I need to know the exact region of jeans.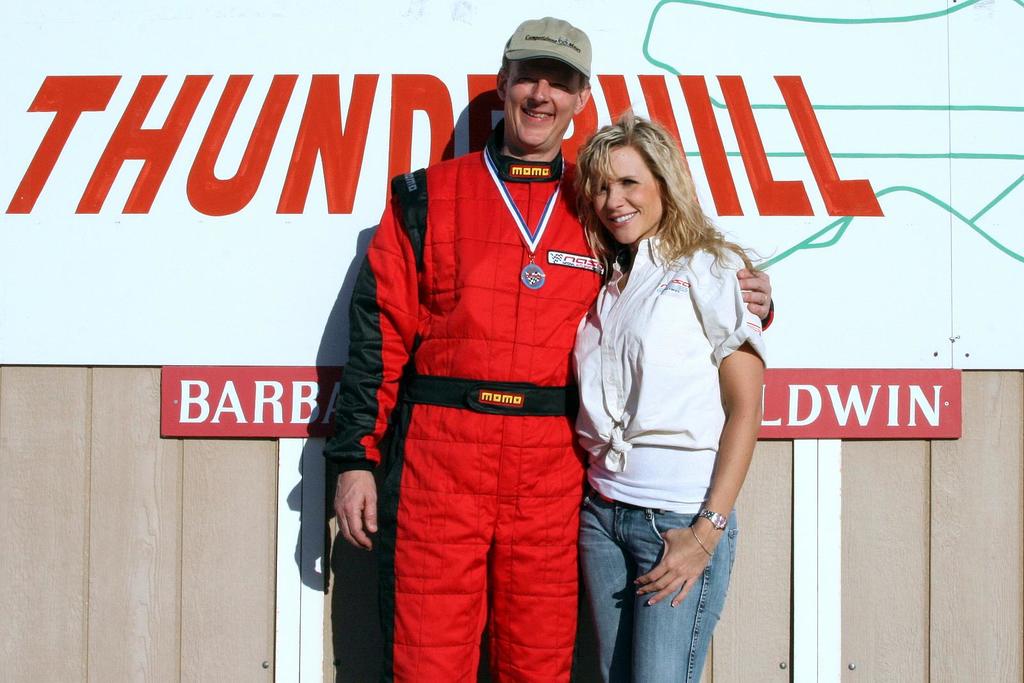
Region: box(580, 487, 740, 682).
